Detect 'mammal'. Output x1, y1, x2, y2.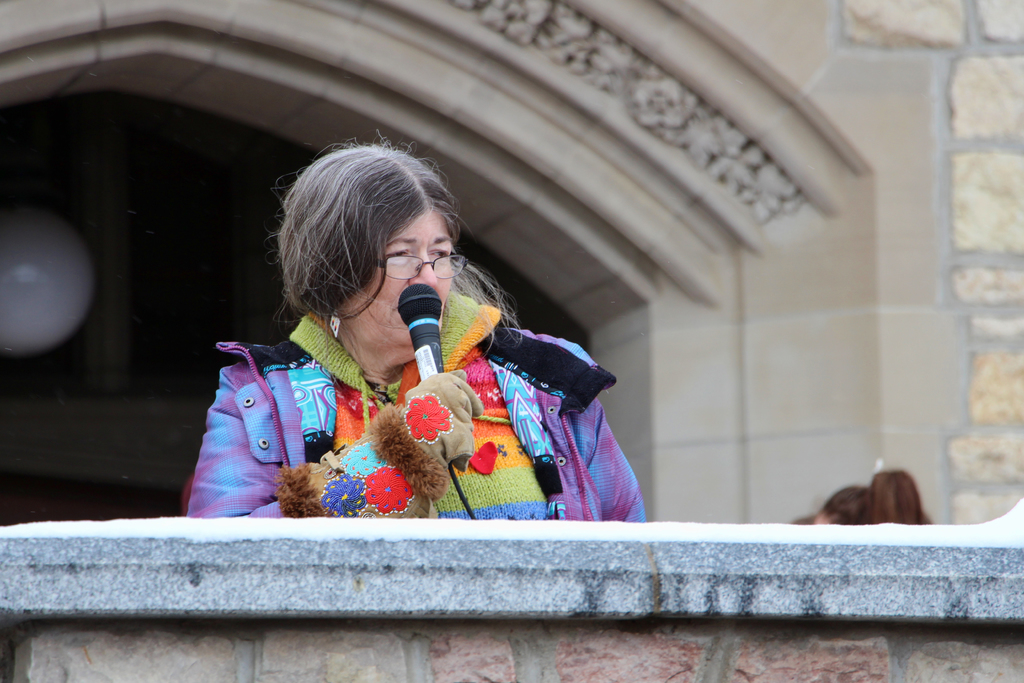
184, 183, 710, 563.
